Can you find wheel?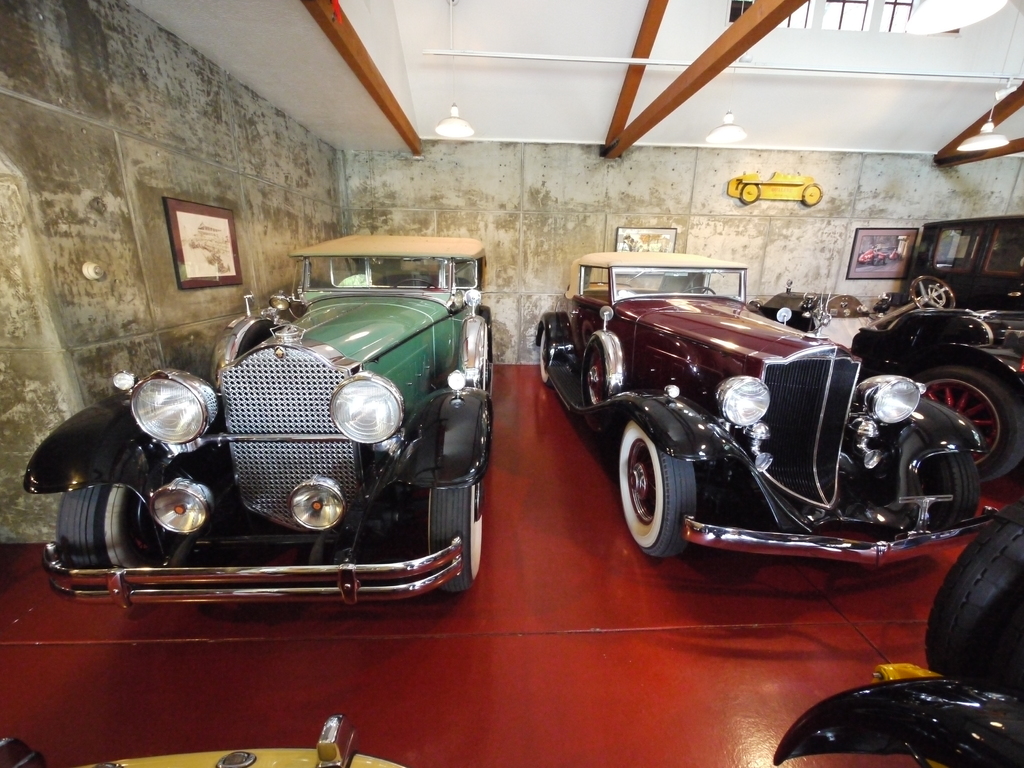
Yes, bounding box: 802, 180, 824, 208.
